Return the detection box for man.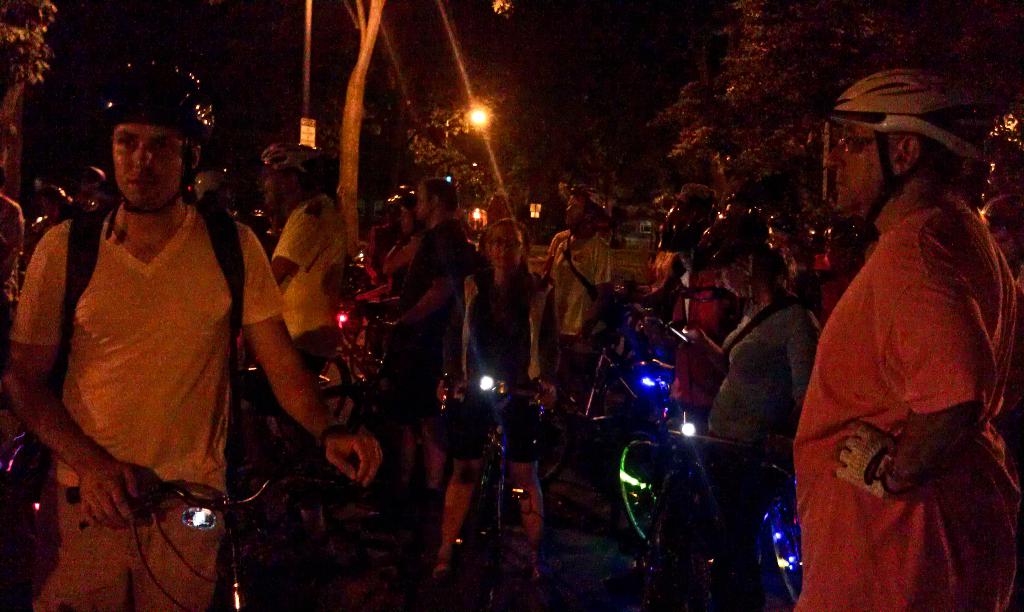
Rect(268, 138, 351, 363).
